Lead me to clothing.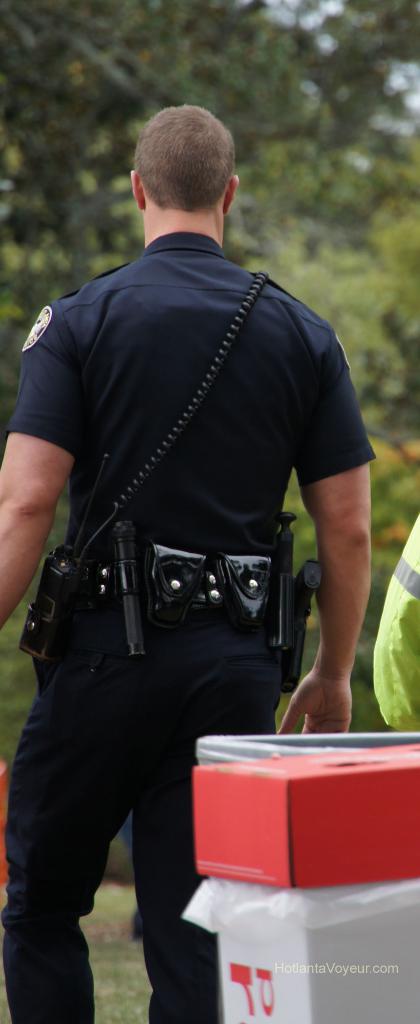
Lead to box=[2, 231, 375, 1023].
